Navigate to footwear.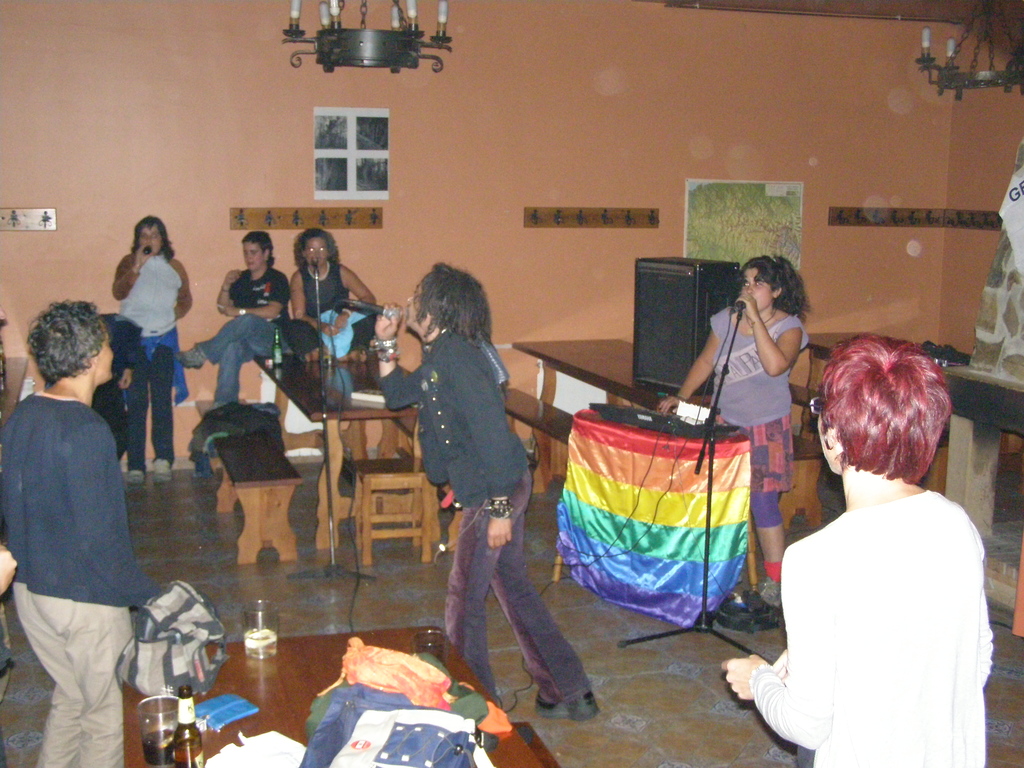
Navigation target: x1=125, y1=466, x2=143, y2=490.
